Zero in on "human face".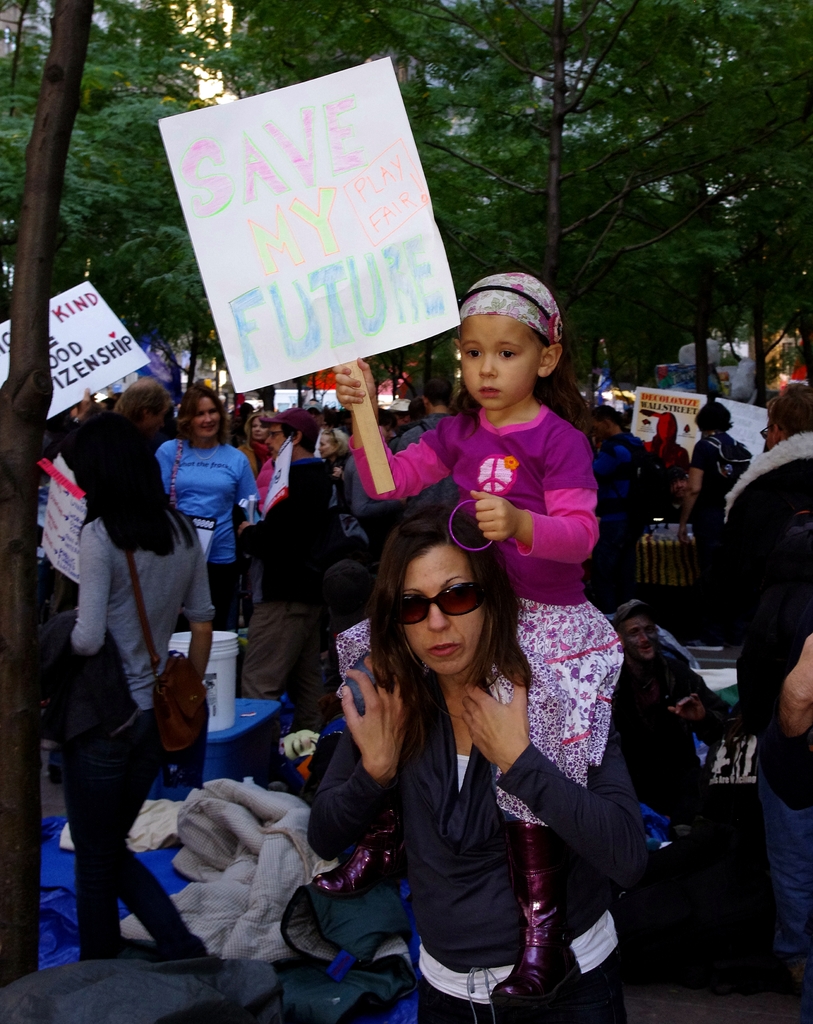
Zeroed in: l=590, t=420, r=606, b=443.
